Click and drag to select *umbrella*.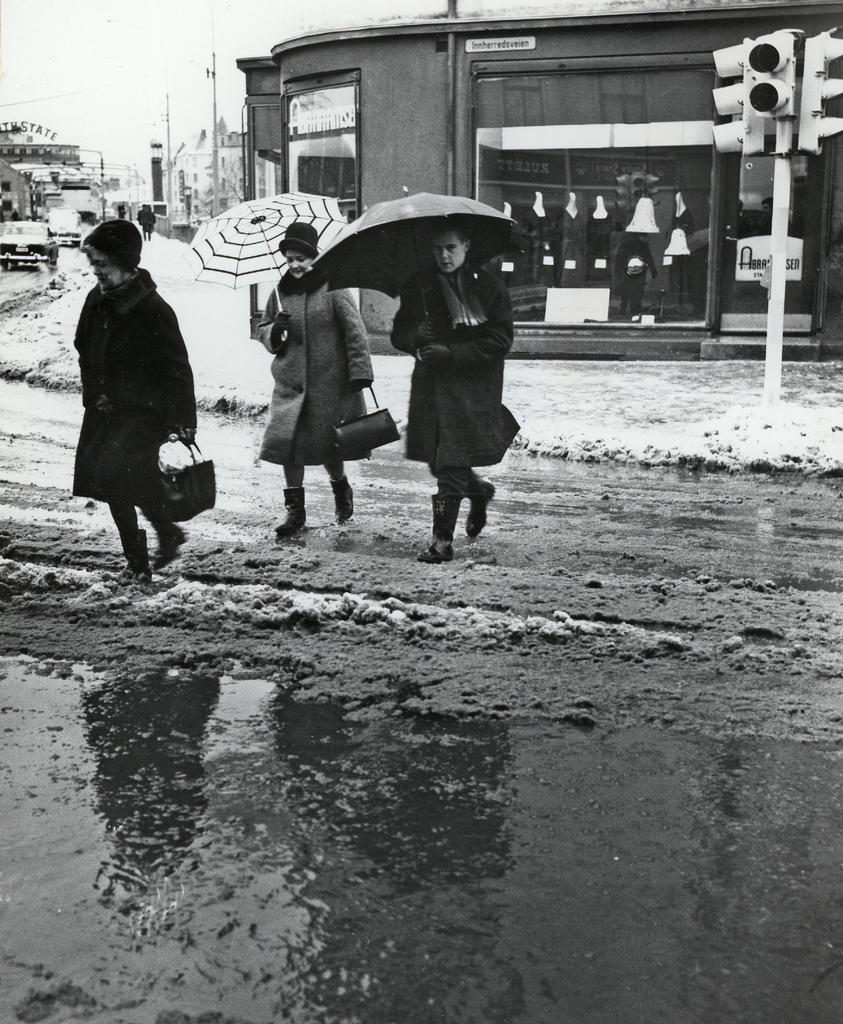
Selection: (301, 168, 531, 325).
